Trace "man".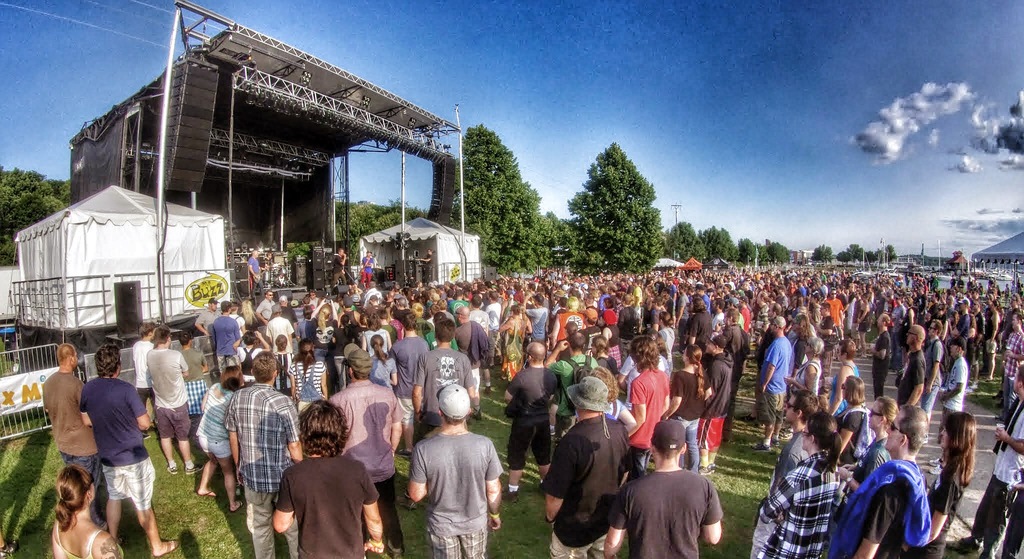
Traced to bbox=[359, 249, 375, 287].
